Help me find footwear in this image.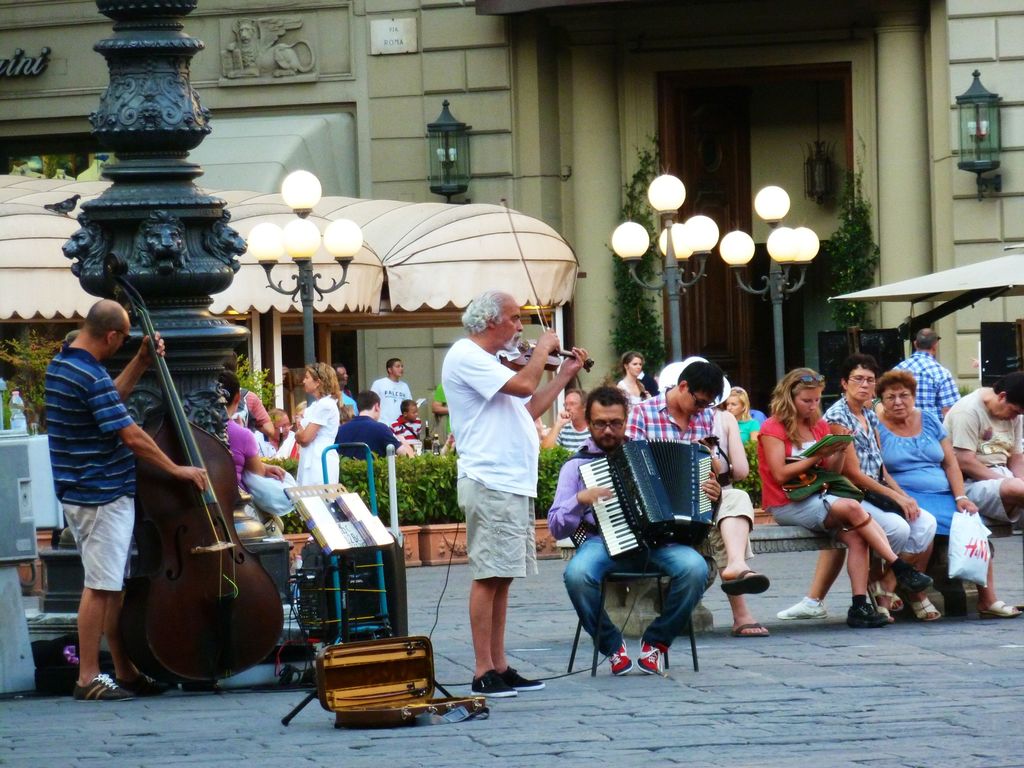
Found it: l=113, t=669, r=169, b=700.
